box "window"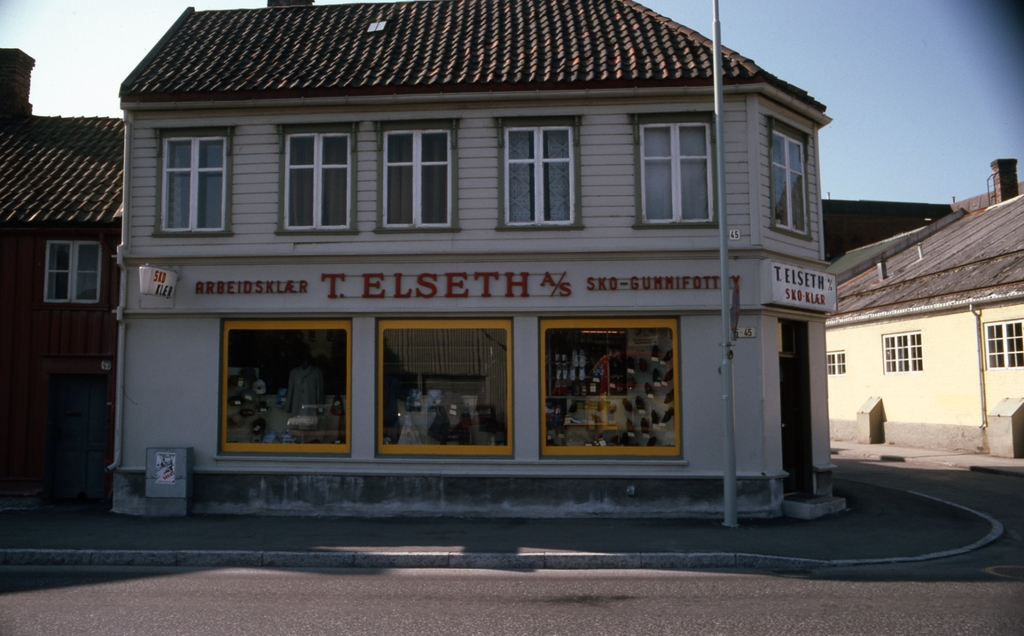
[left=383, top=131, right=449, bottom=224]
